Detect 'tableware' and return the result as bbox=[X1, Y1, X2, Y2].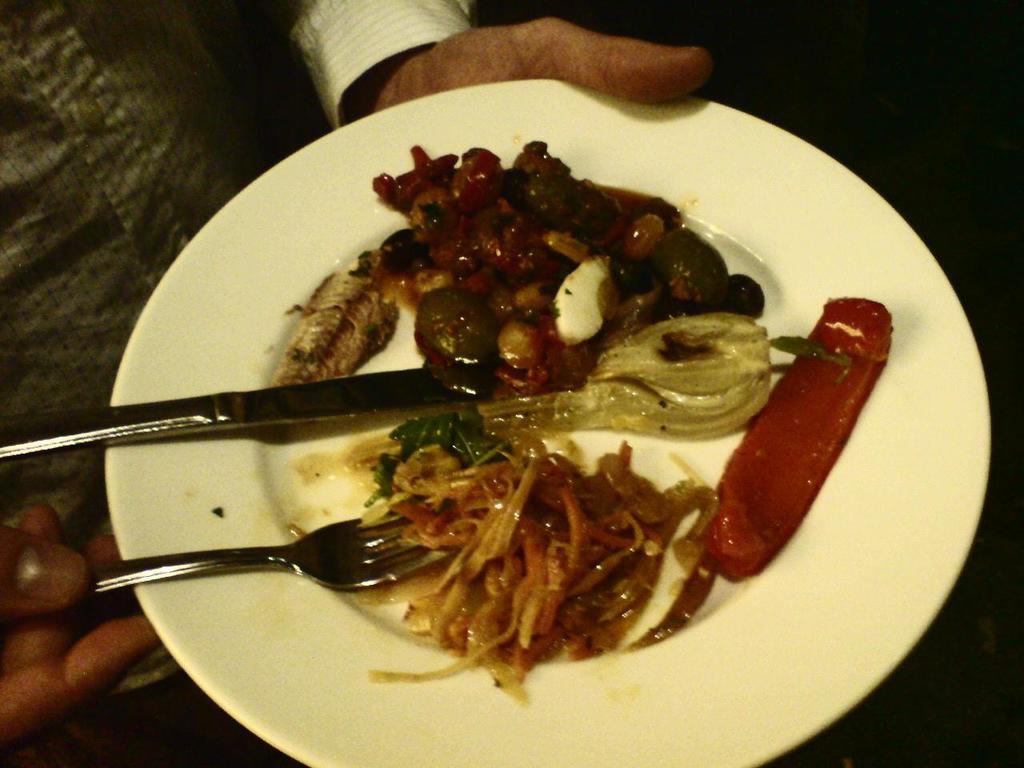
bbox=[0, 362, 490, 456].
